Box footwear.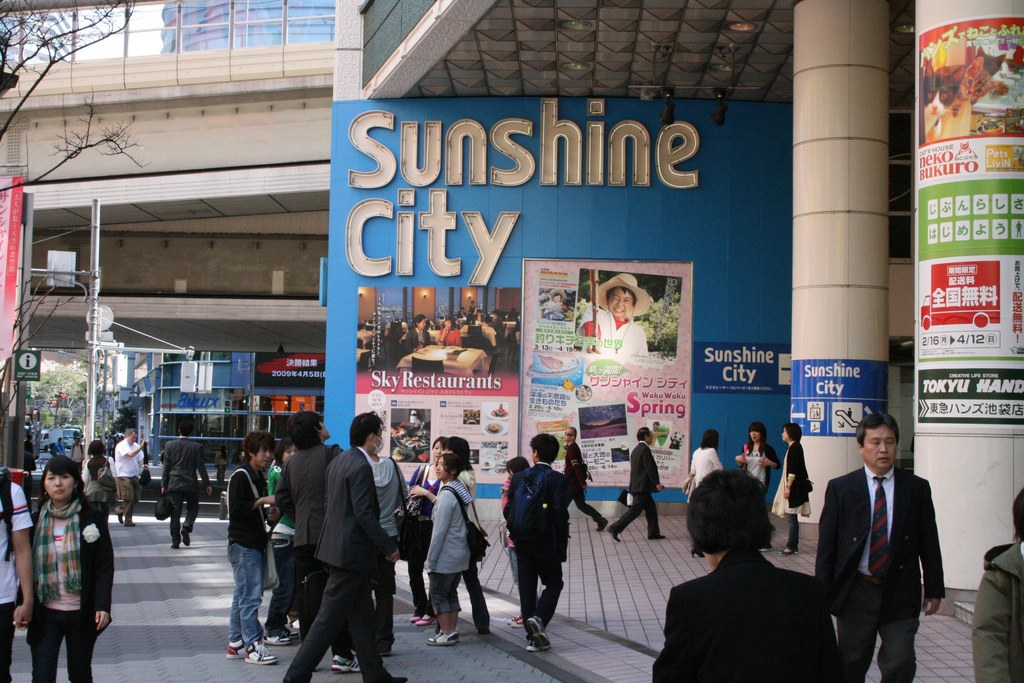
<bbox>646, 532, 665, 541</bbox>.
